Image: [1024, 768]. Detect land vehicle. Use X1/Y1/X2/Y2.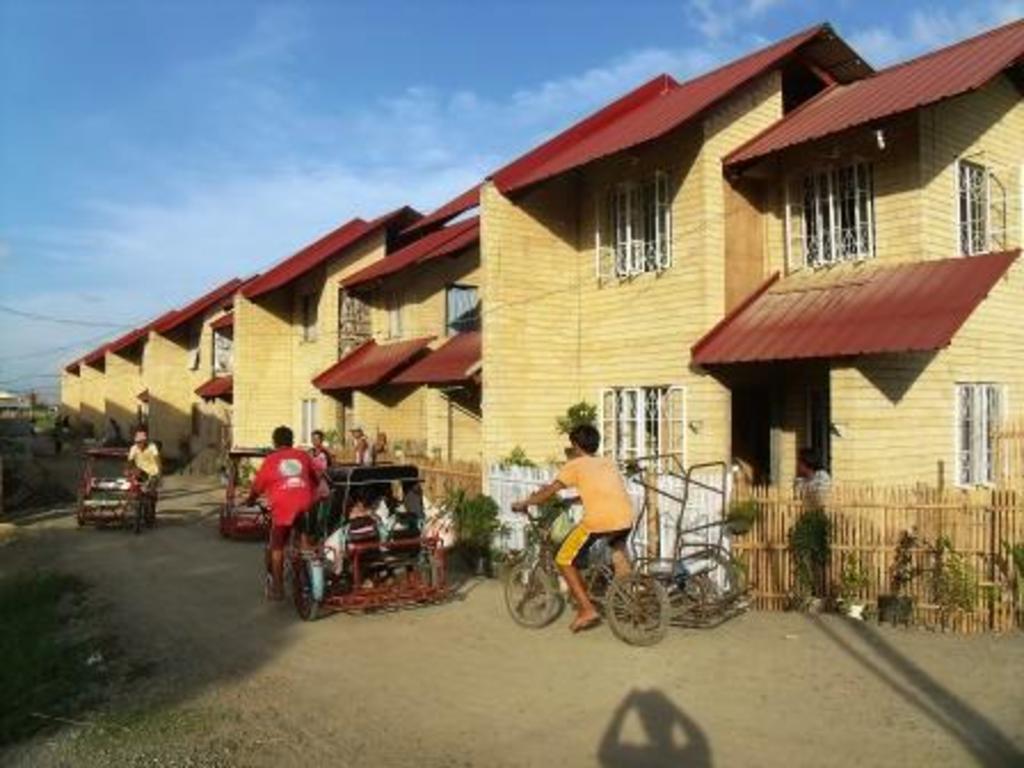
213/446/279/537.
